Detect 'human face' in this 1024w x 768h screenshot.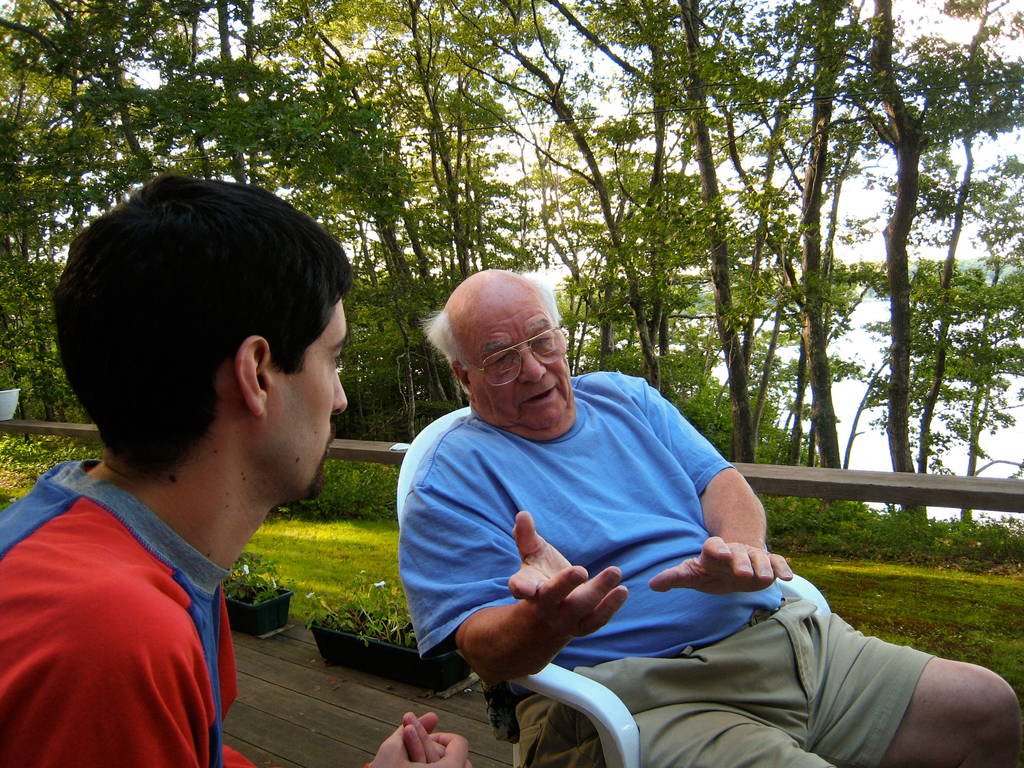
Detection: (266,298,349,506).
